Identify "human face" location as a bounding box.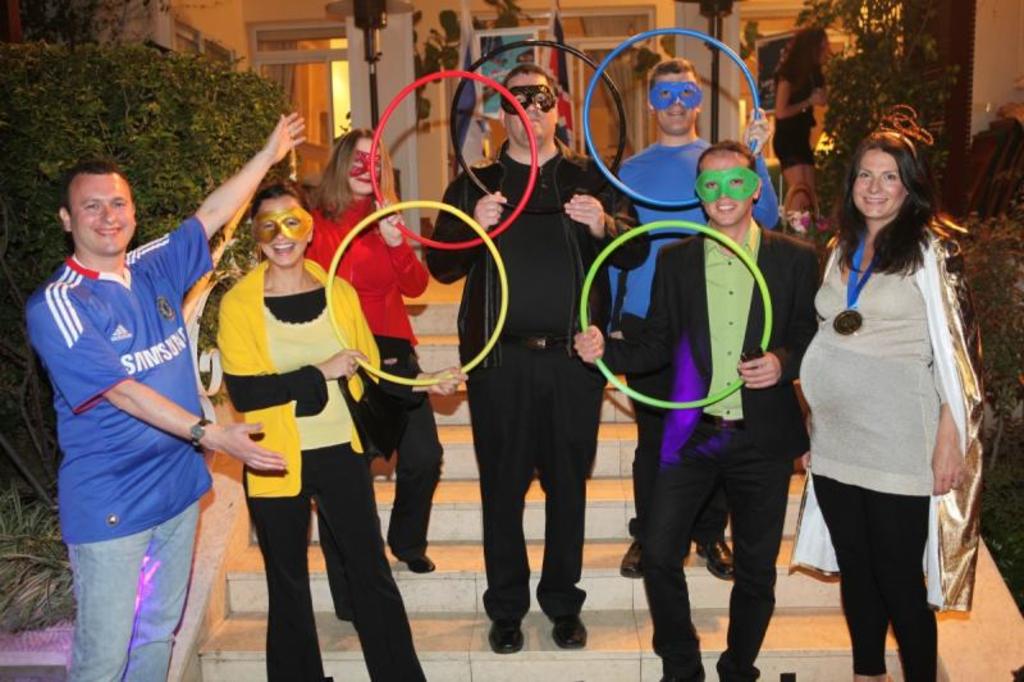
x1=655, y1=65, x2=699, y2=138.
